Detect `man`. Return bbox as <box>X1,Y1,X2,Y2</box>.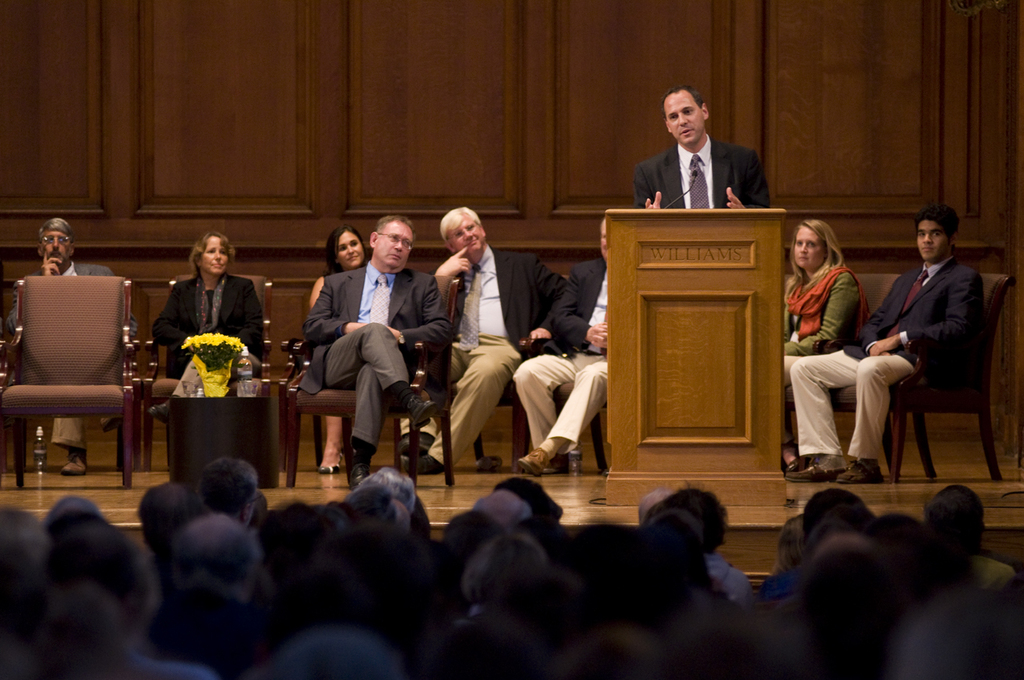
<box>634,85,774,215</box>.
